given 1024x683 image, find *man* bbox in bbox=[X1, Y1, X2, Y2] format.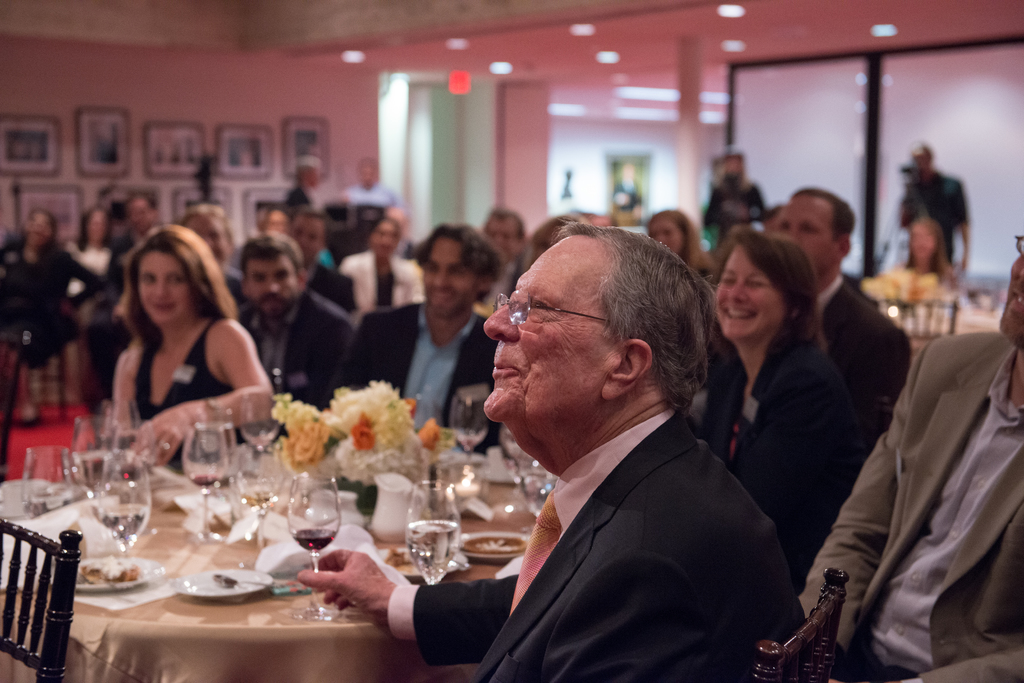
bbox=[106, 189, 173, 310].
